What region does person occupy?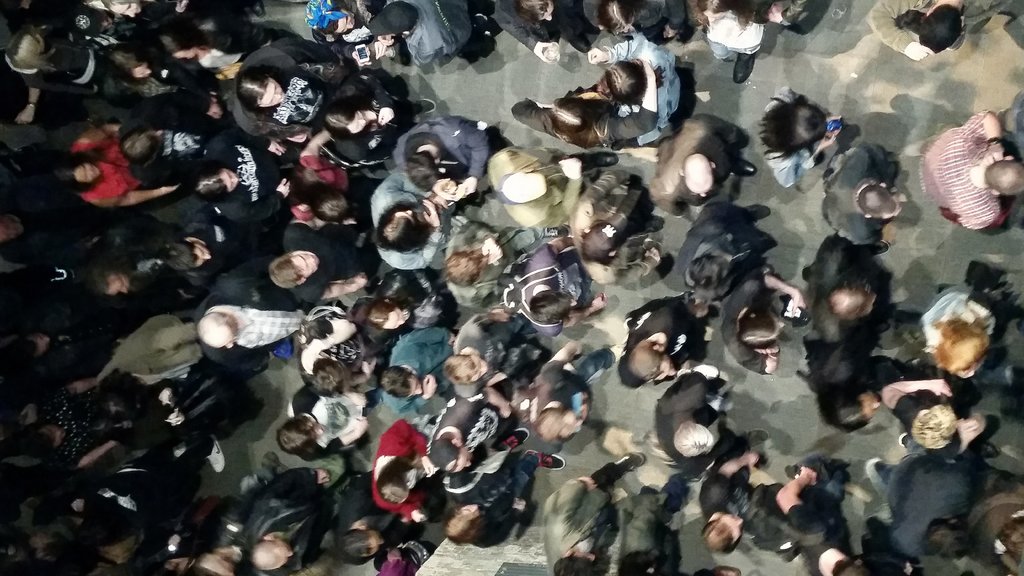
224, 40, 355, 140.
